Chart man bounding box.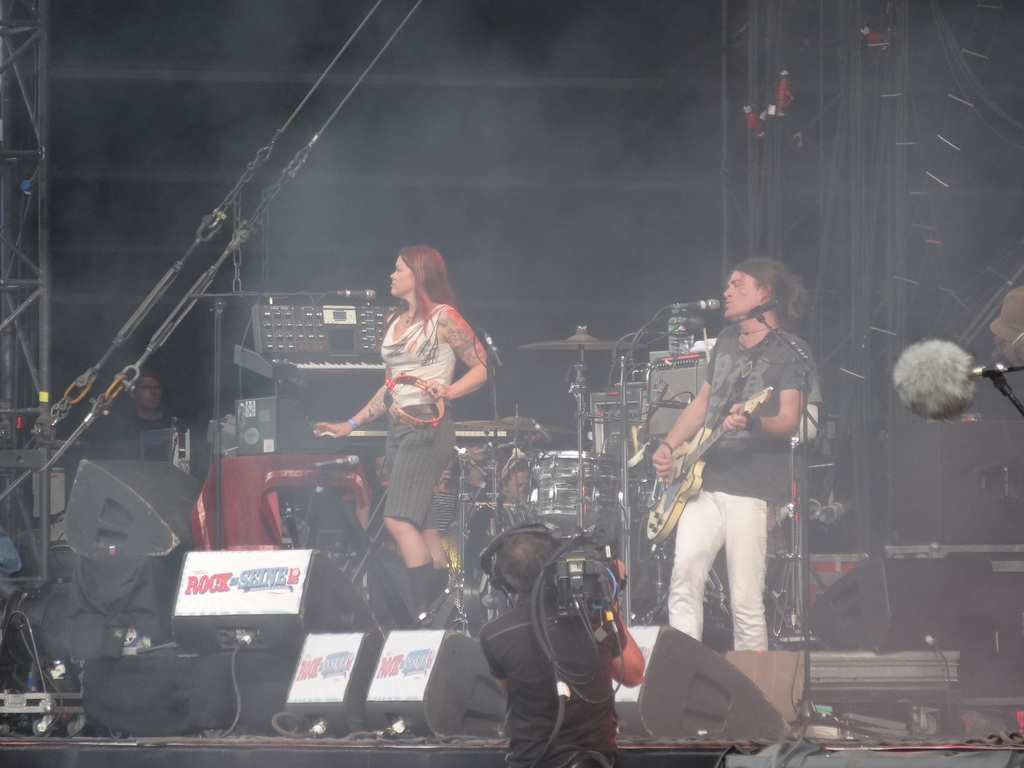
Charted: l=477, t=532, r=644, b=767.
